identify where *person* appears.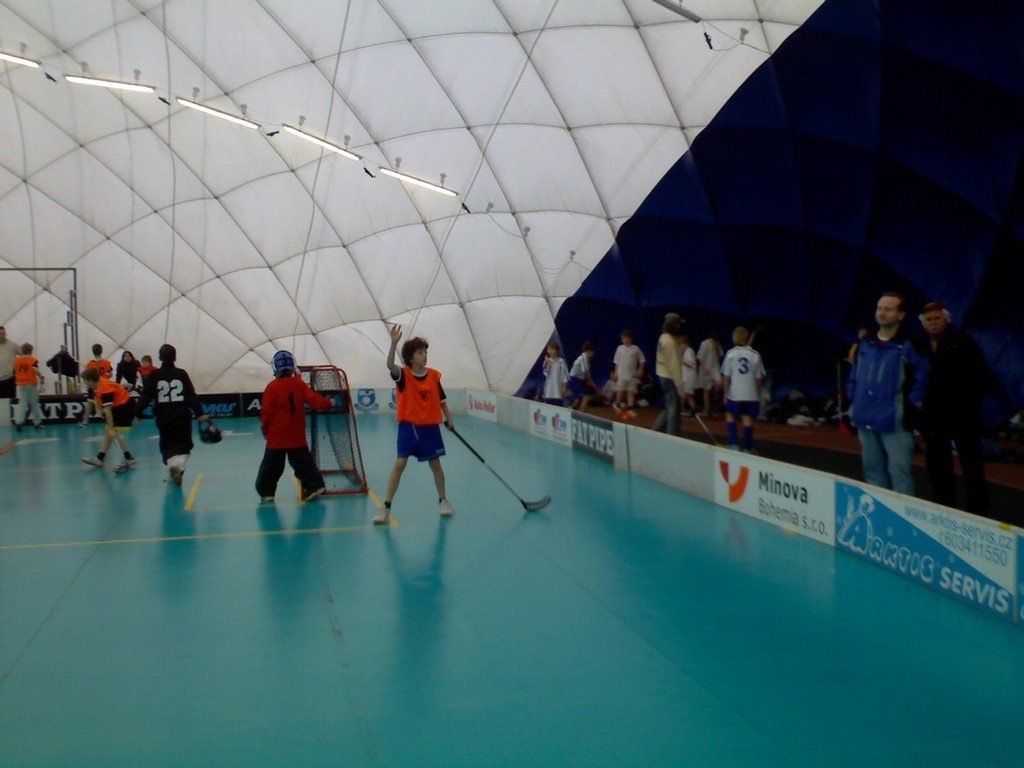
Appears at bbox=(611, 328, 648, 417).
